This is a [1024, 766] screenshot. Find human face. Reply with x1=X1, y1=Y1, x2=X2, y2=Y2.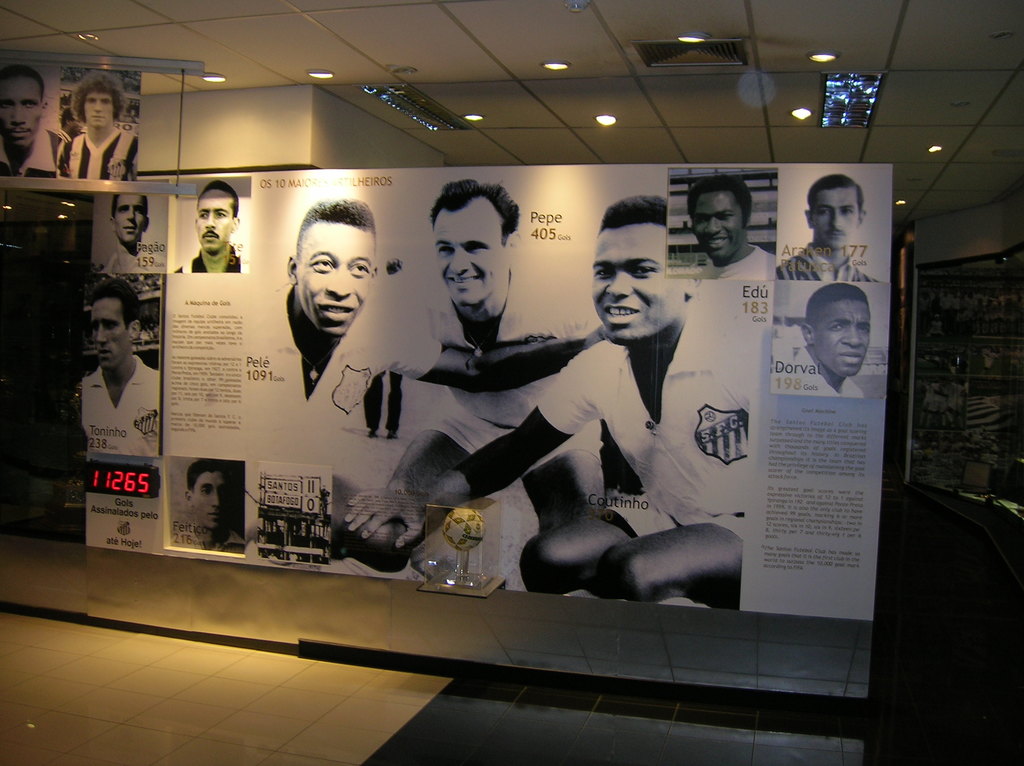
x1=592, y1=222, x2=681, y2=340.
